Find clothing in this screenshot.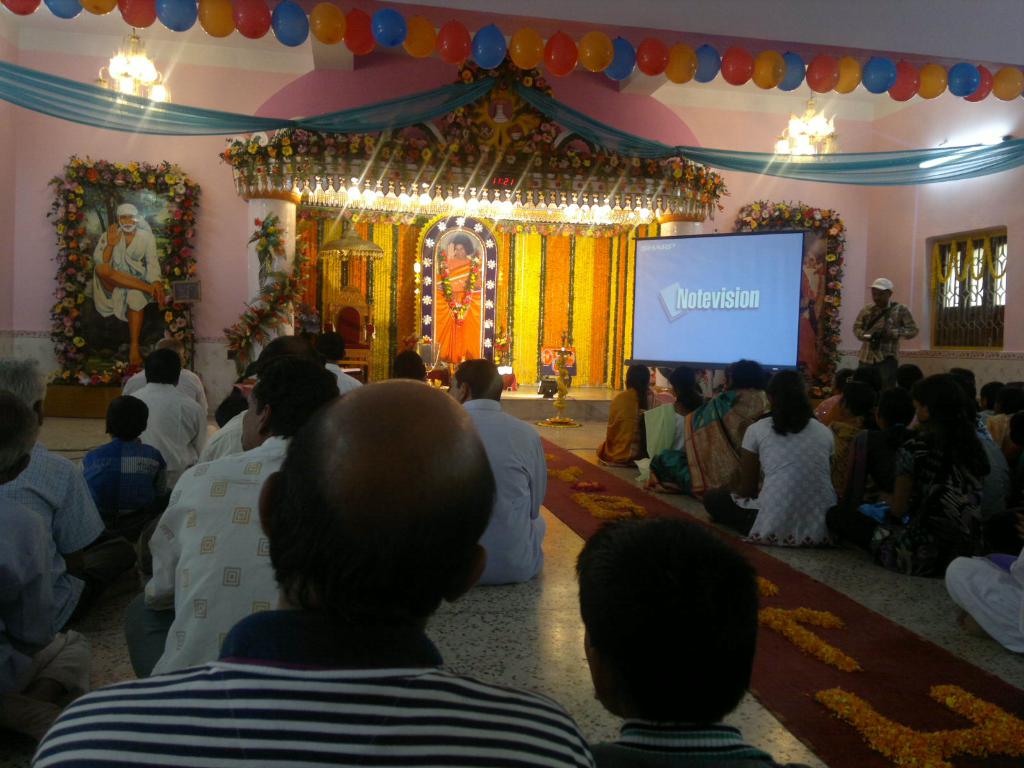
The bounding box for clothing is left=93, top=217, right=156, bottom=319.
